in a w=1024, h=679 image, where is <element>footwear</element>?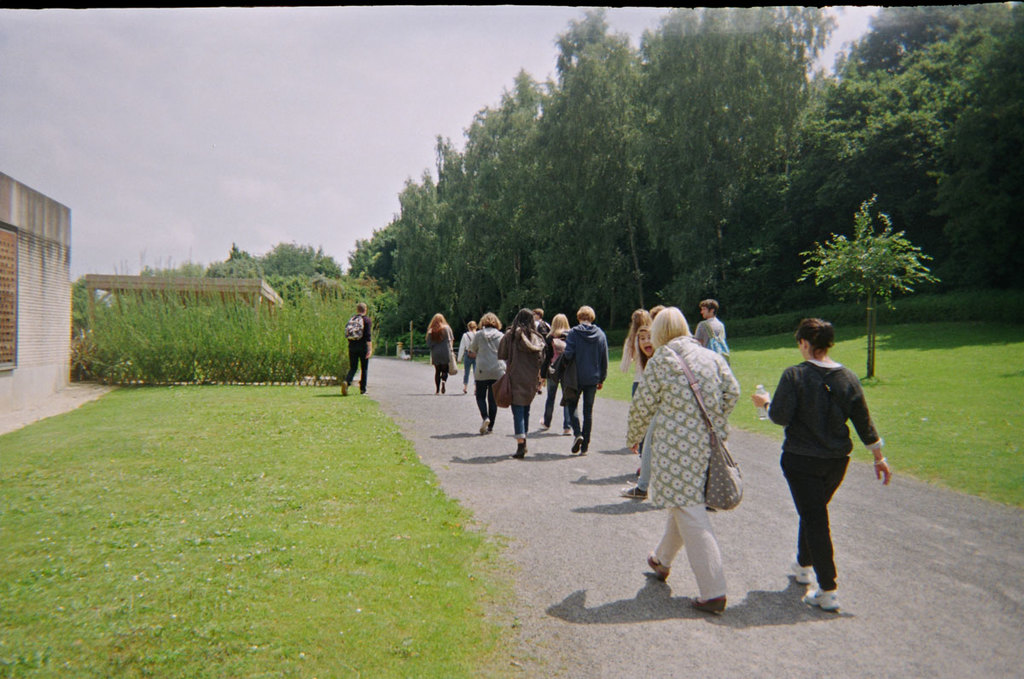
479, 415, 492, 436.
